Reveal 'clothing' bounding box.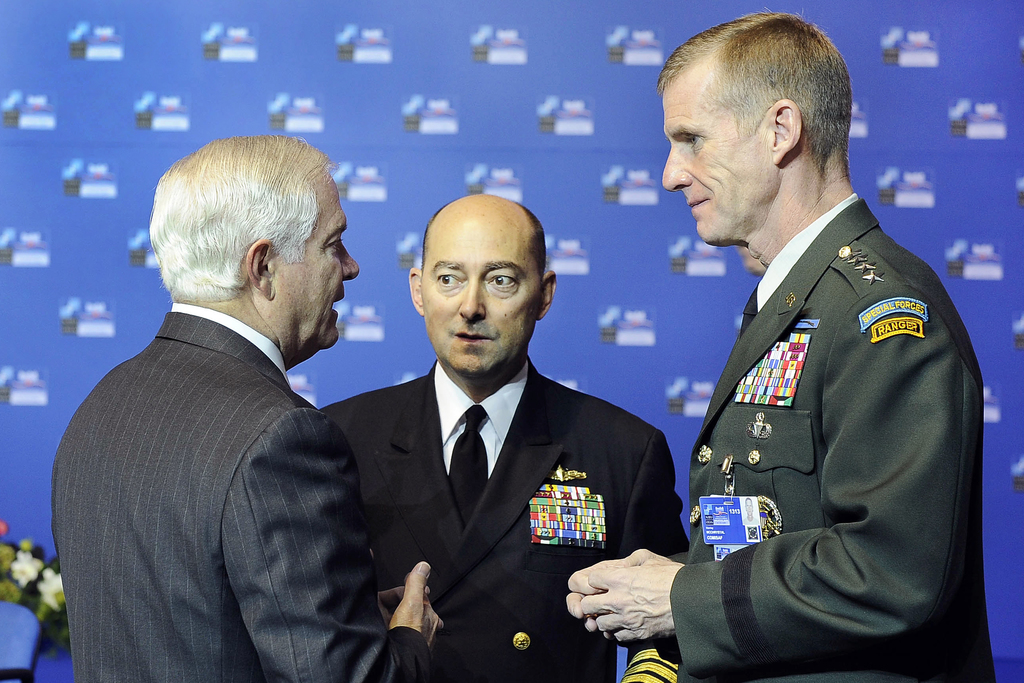
Revealed: select_region(54, 301, 430, 680).
